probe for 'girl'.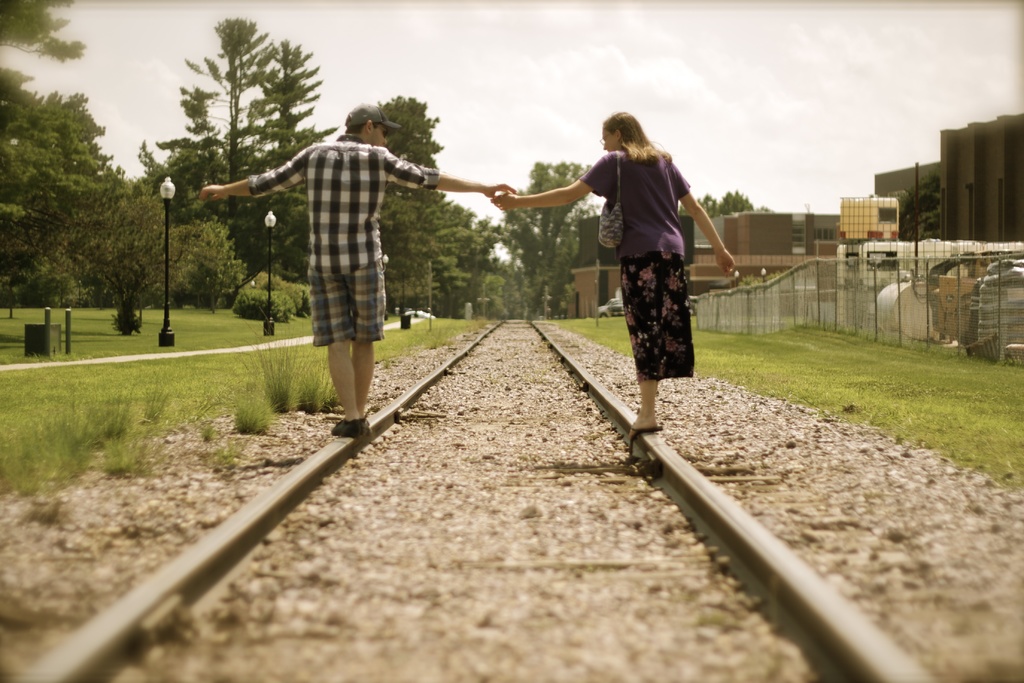
Probe result: (484, 110, 735, 434).
